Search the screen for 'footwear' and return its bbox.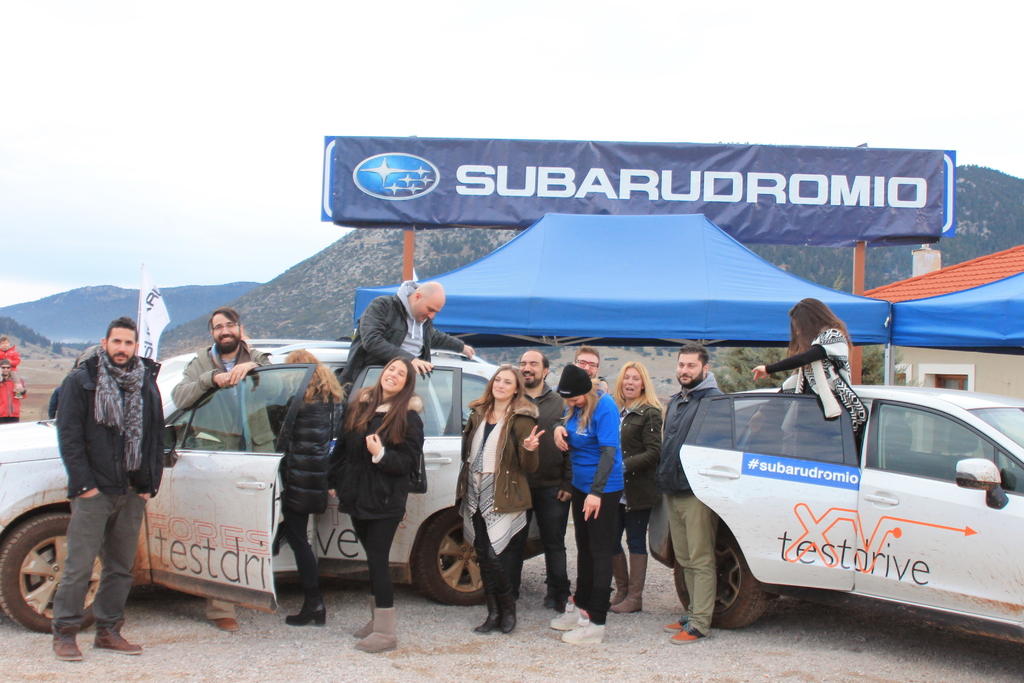
Found: locate(612, 553, 652, 613).
